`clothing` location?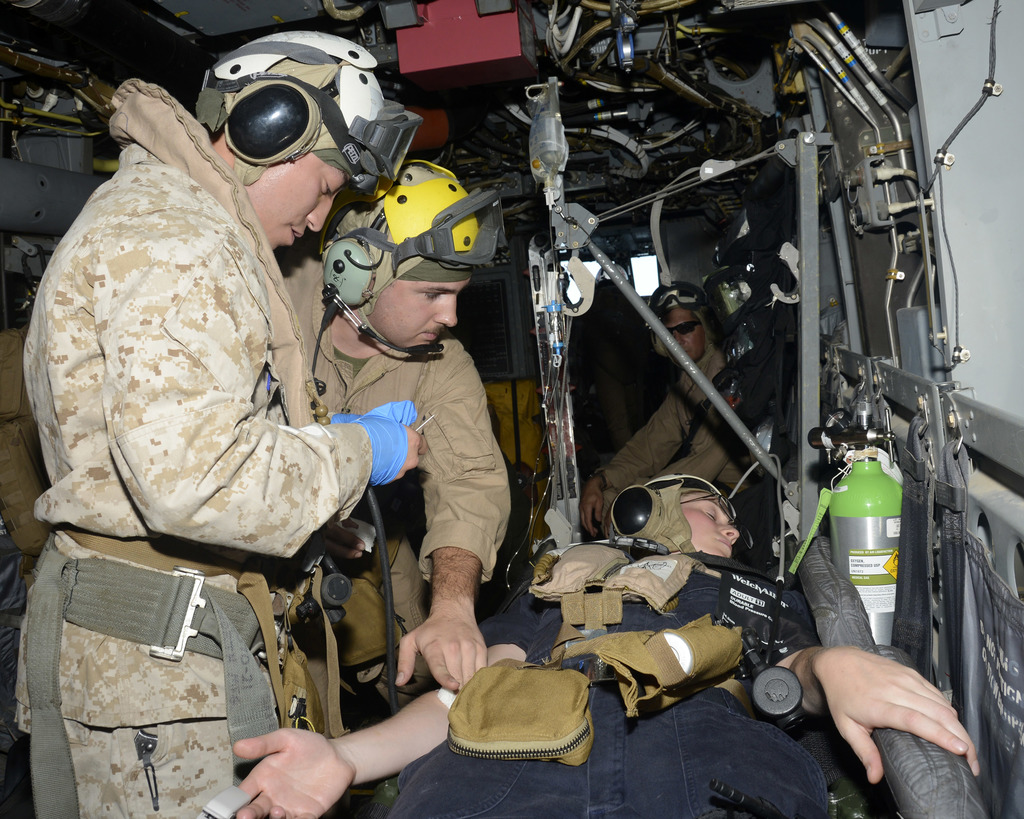
bbox=[14, 81, 396, 702]
